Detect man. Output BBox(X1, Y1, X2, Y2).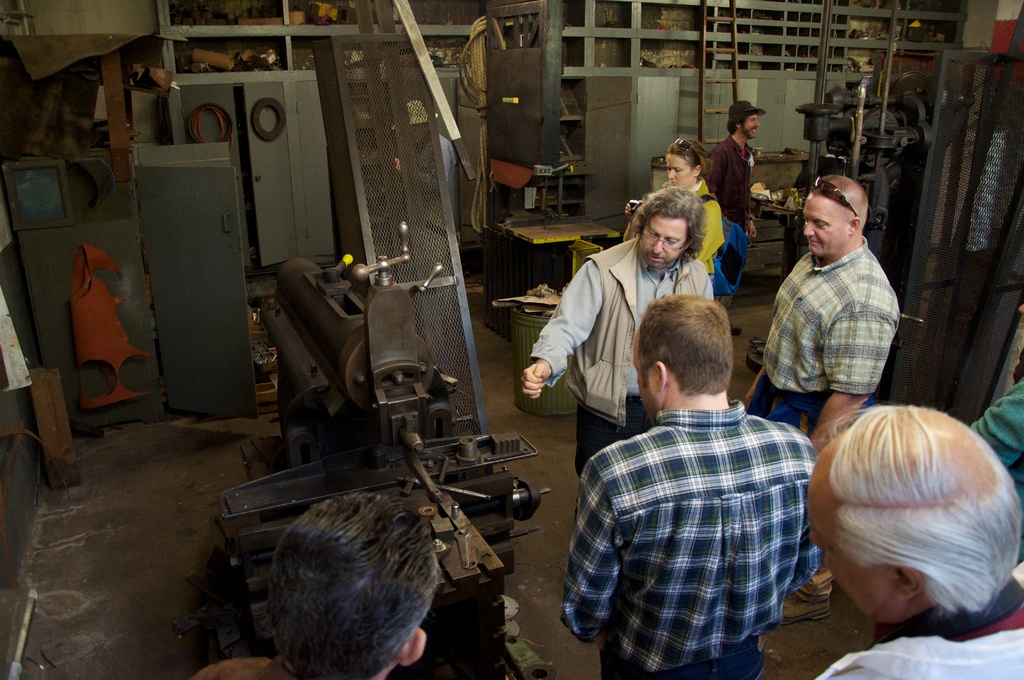
BBox(746, 166, 902, 622).
